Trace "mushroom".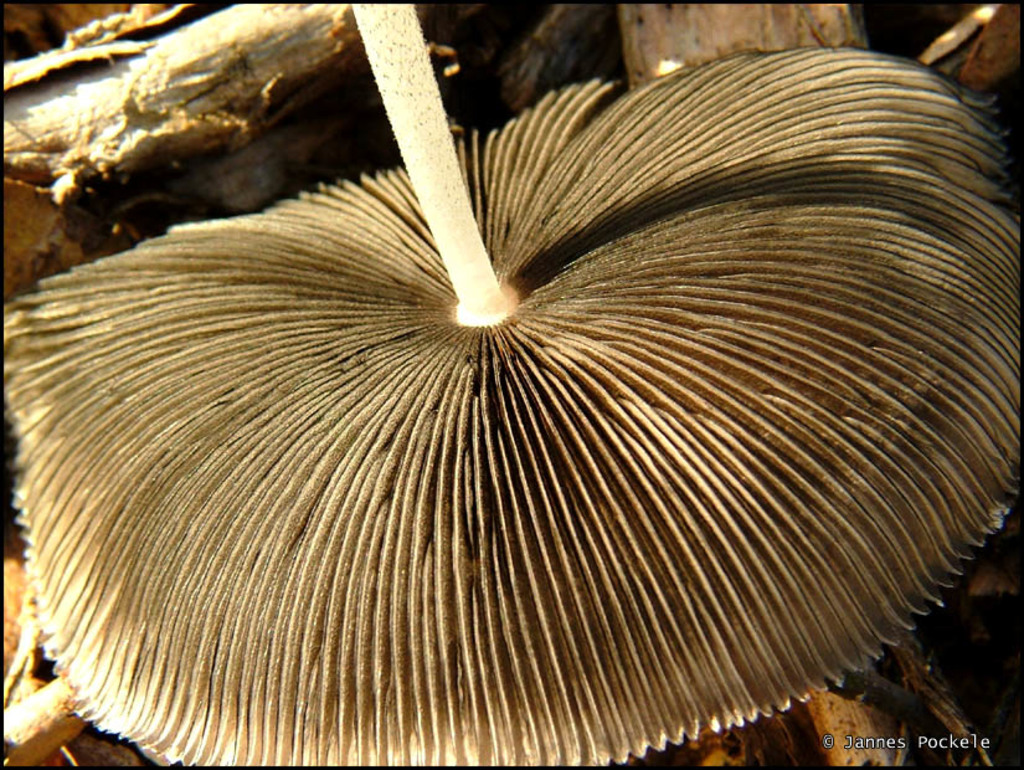
Traced to region(10, 71, 1023, 768).
